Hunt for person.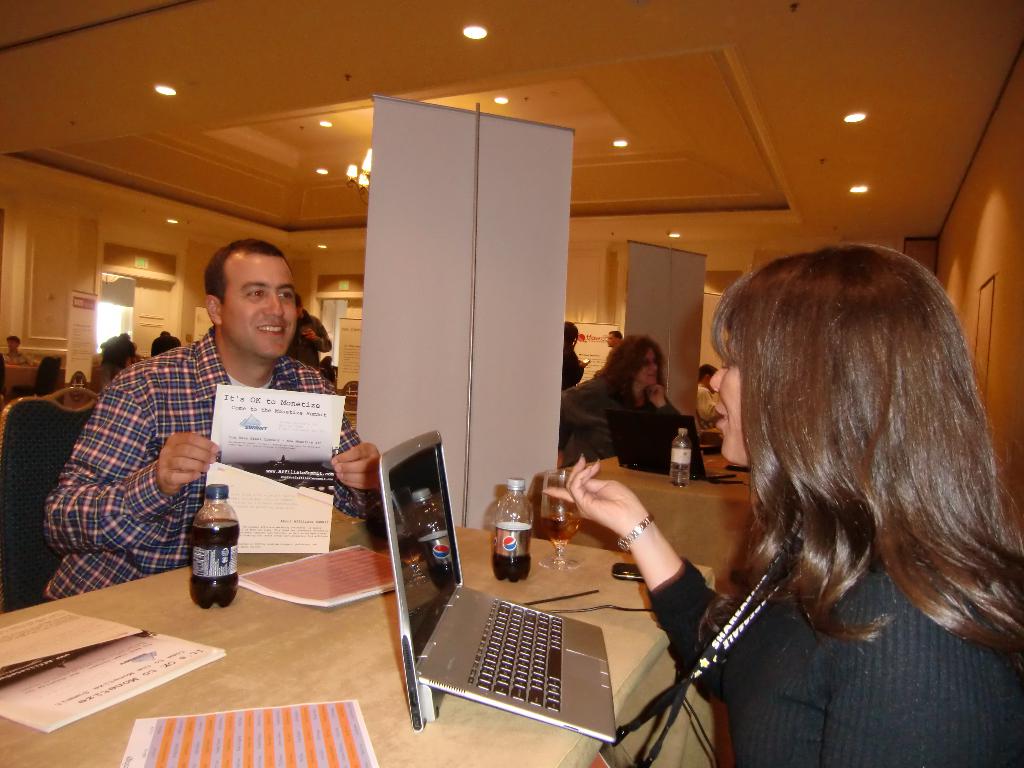
Hunted down at (41,240,384,598).
